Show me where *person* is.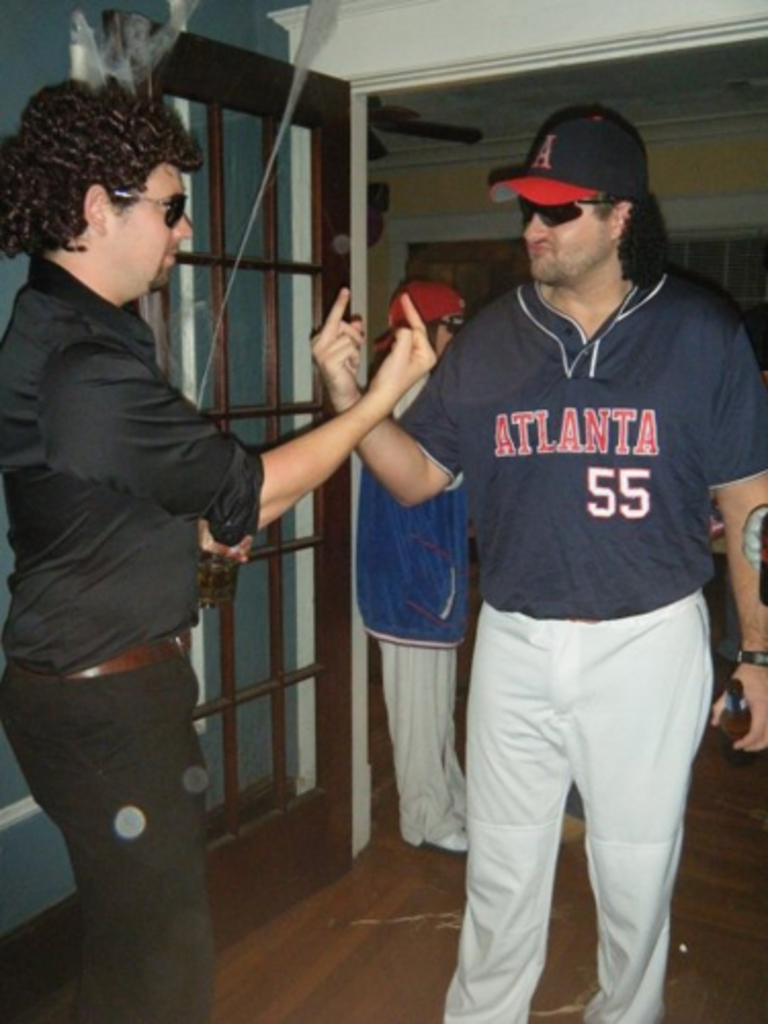
*person* is at <bbox>0, 72, 430, 1022</bbox>.
